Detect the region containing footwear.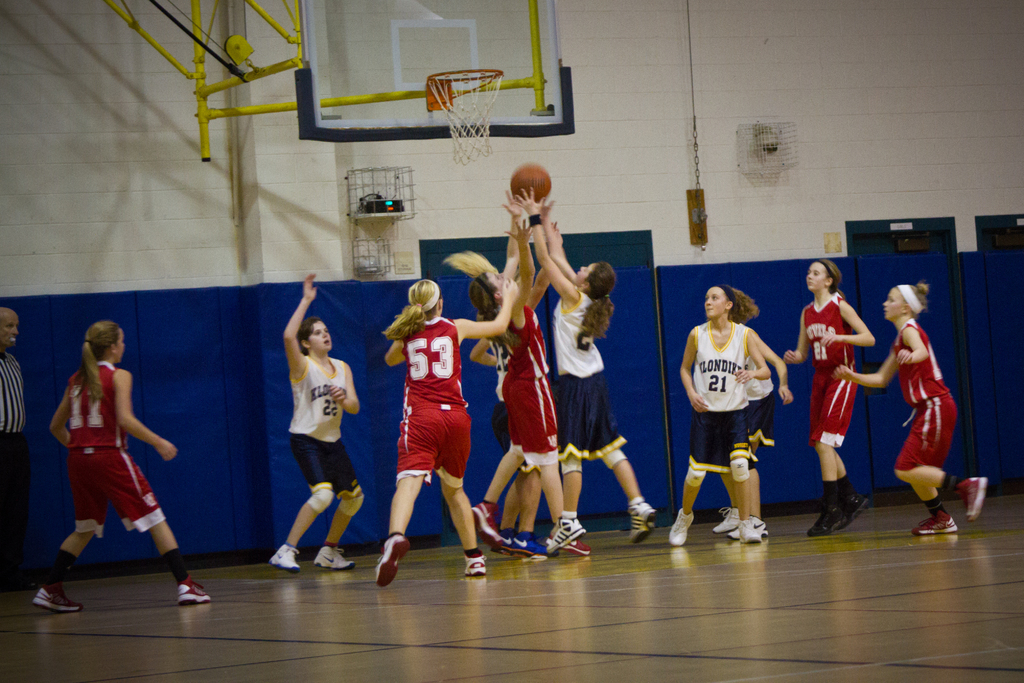
bbox=[312, 538, 367, 568].
